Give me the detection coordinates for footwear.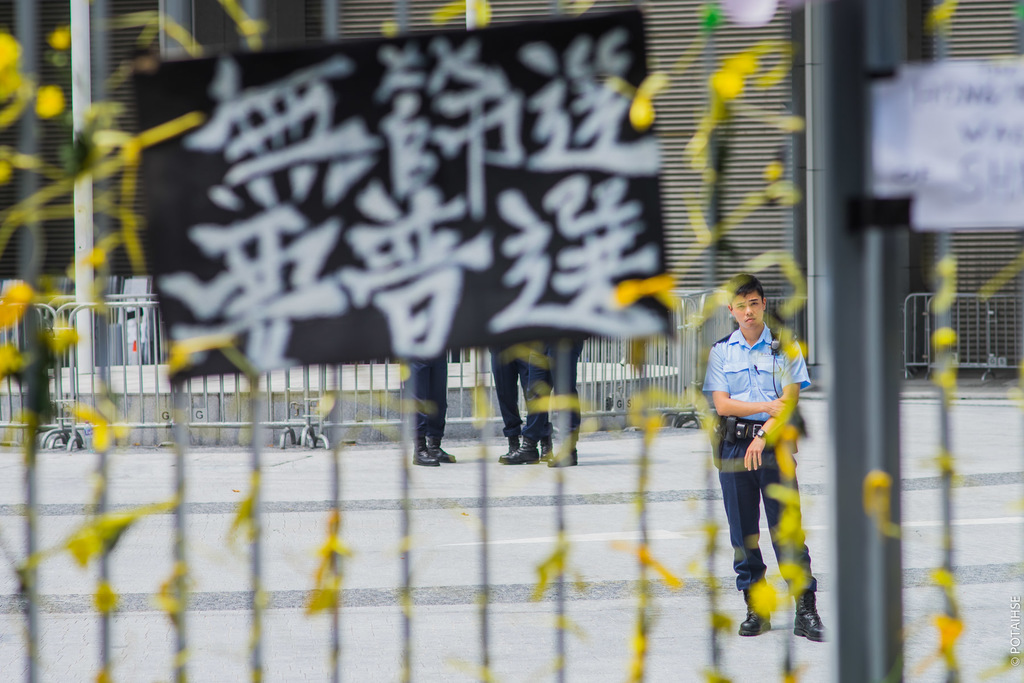
detection(428, 439, 454, 464).
